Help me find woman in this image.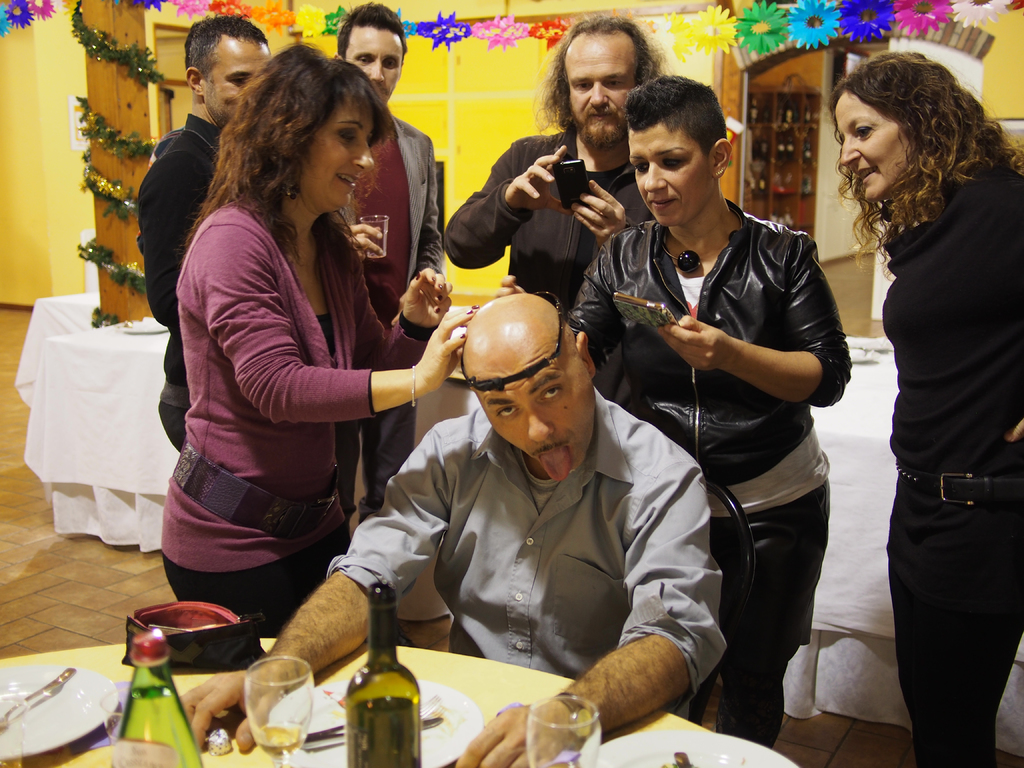
Found it: region(161, 37, 483, 637).
